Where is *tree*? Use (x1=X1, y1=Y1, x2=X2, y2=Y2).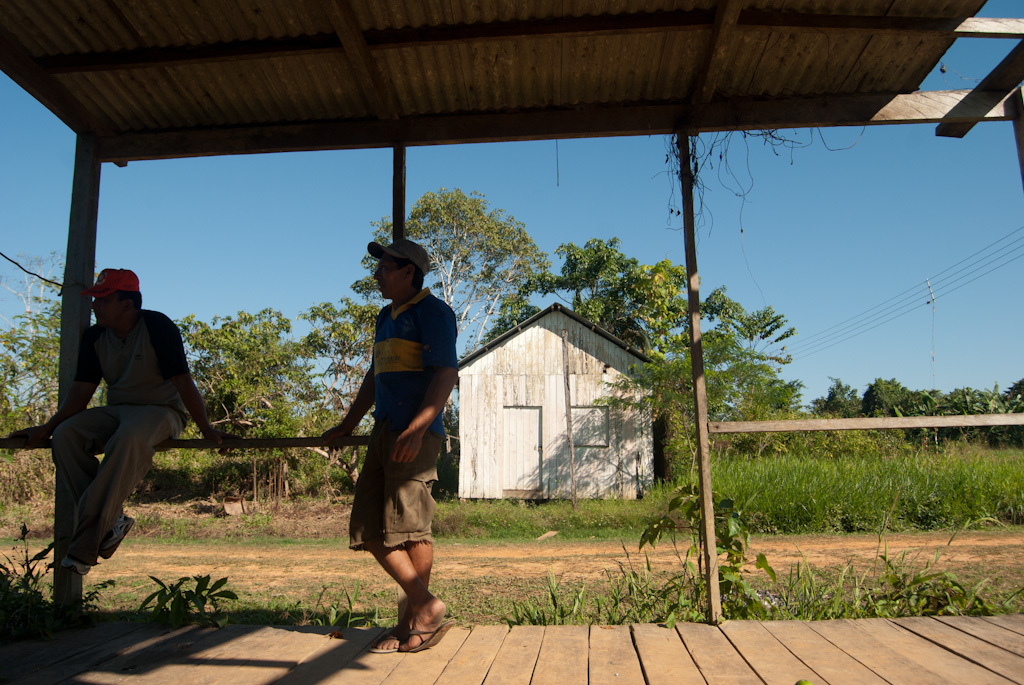
(x1=865, y1=380, x2=917, y2=416).
